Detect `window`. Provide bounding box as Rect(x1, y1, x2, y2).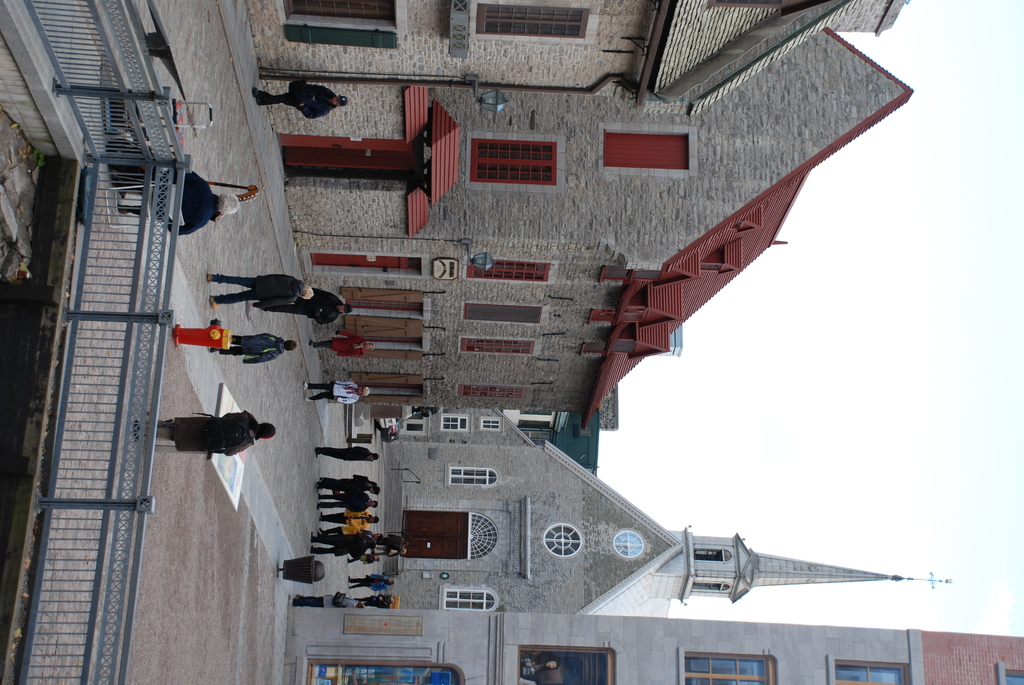
Rect(460, 338, 534, 360).
